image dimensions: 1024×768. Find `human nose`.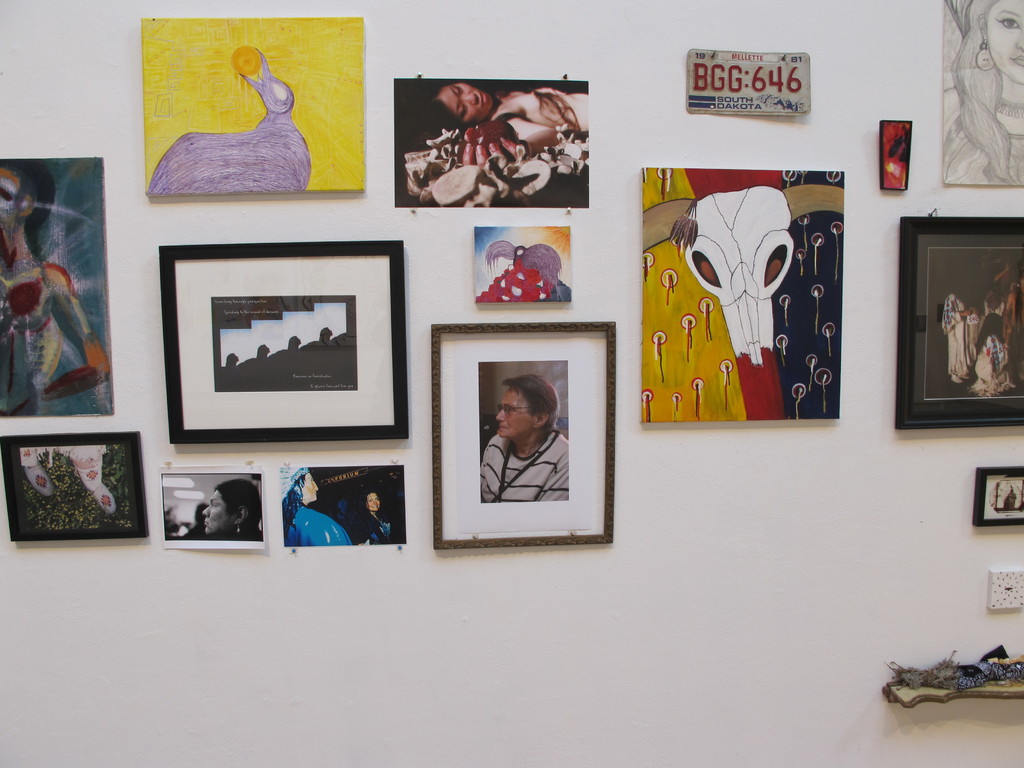
202, 506, 211, 516.
